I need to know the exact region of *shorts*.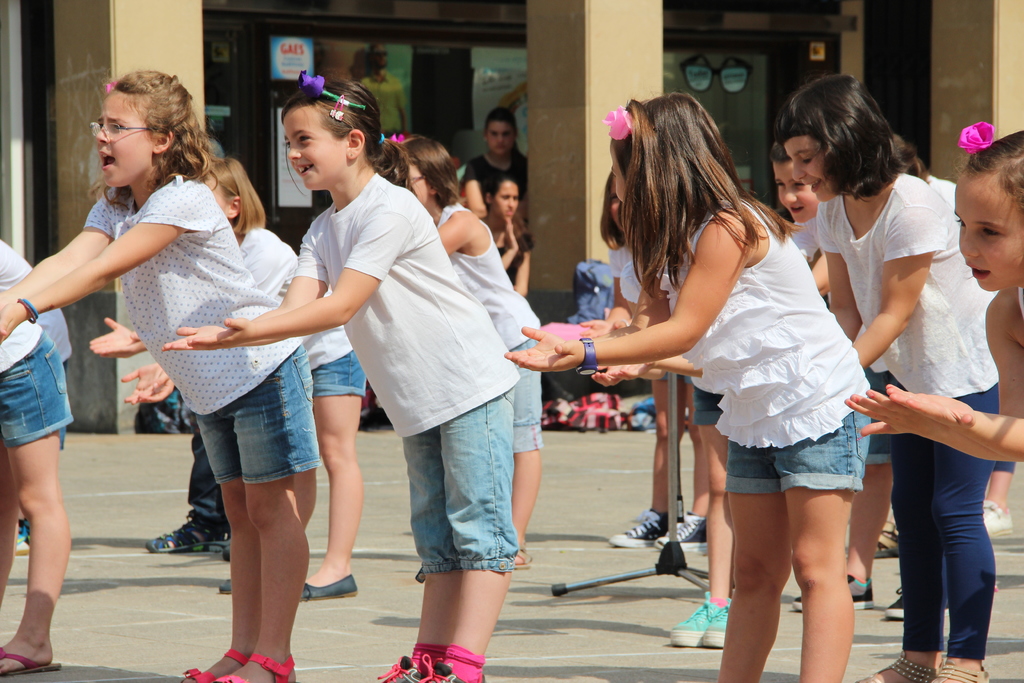
Region: <bbox>724, 412, 871, 494</bbox>.
